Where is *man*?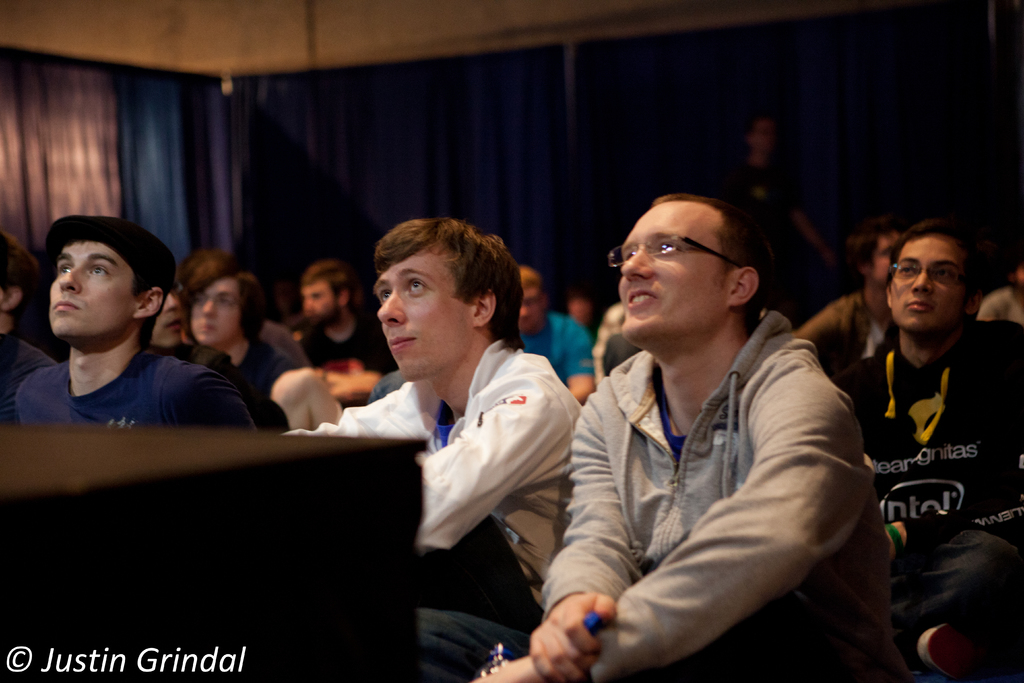
Rect(0, 228, 56, 415).
